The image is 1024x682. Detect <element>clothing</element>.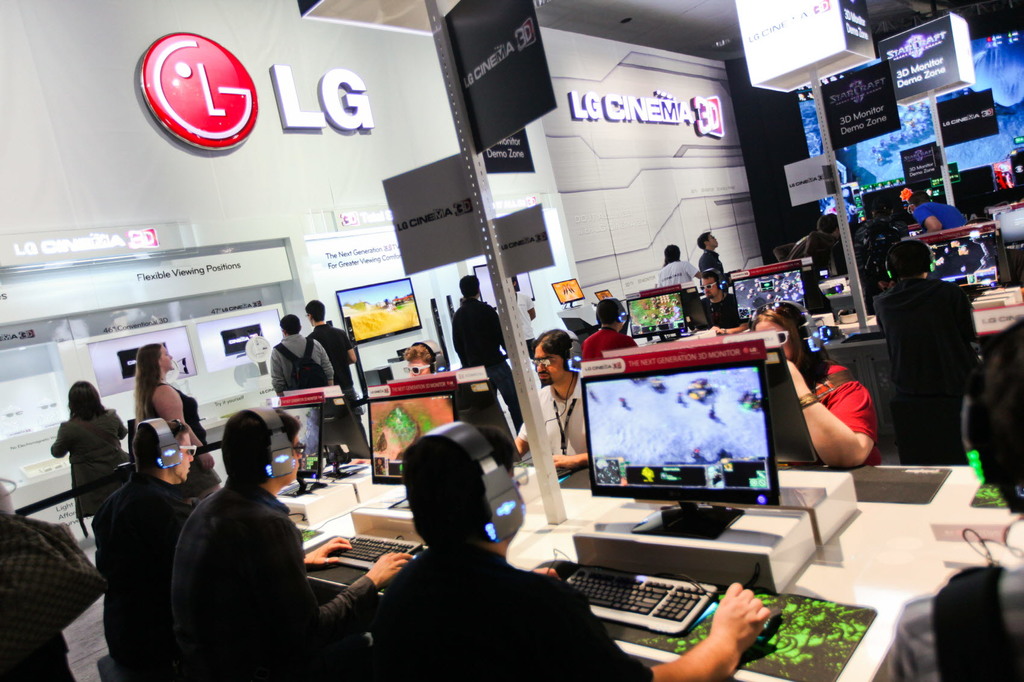
Detection: bbox(650, 251, 702, 297).
